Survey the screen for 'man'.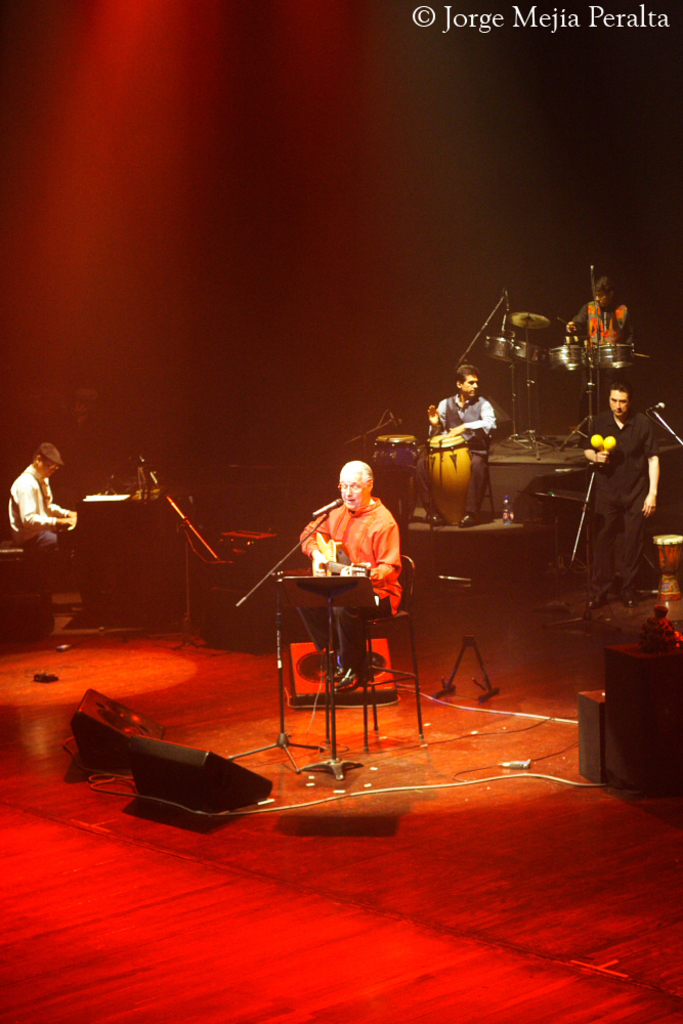
Survey found: bbox=[578, 383, 660, 605].
